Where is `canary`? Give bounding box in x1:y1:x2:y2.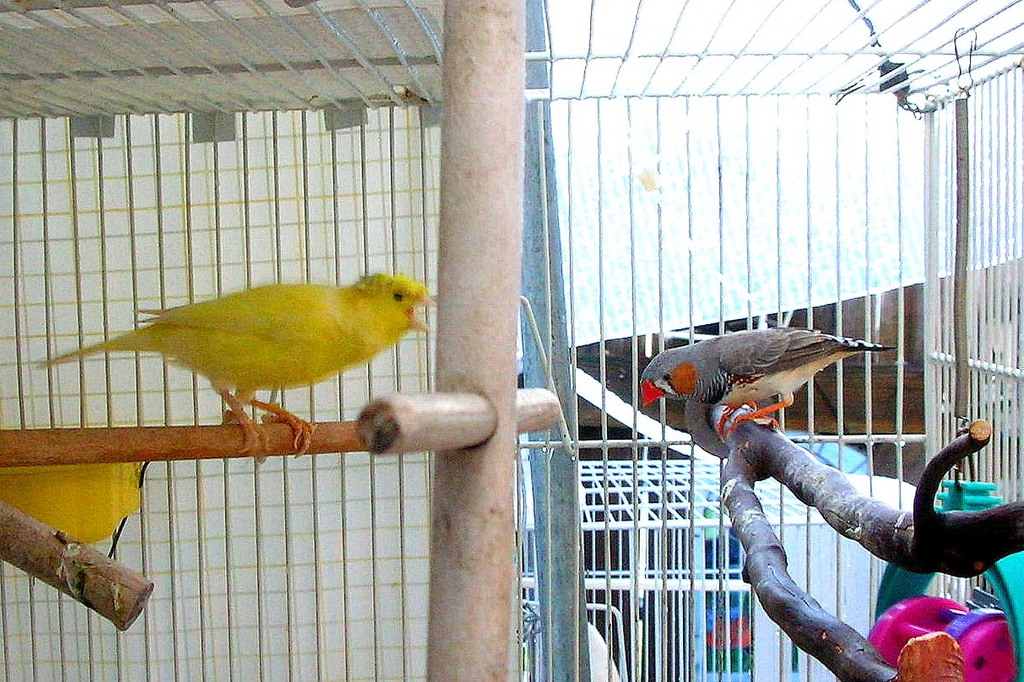
638:327:896:440.
